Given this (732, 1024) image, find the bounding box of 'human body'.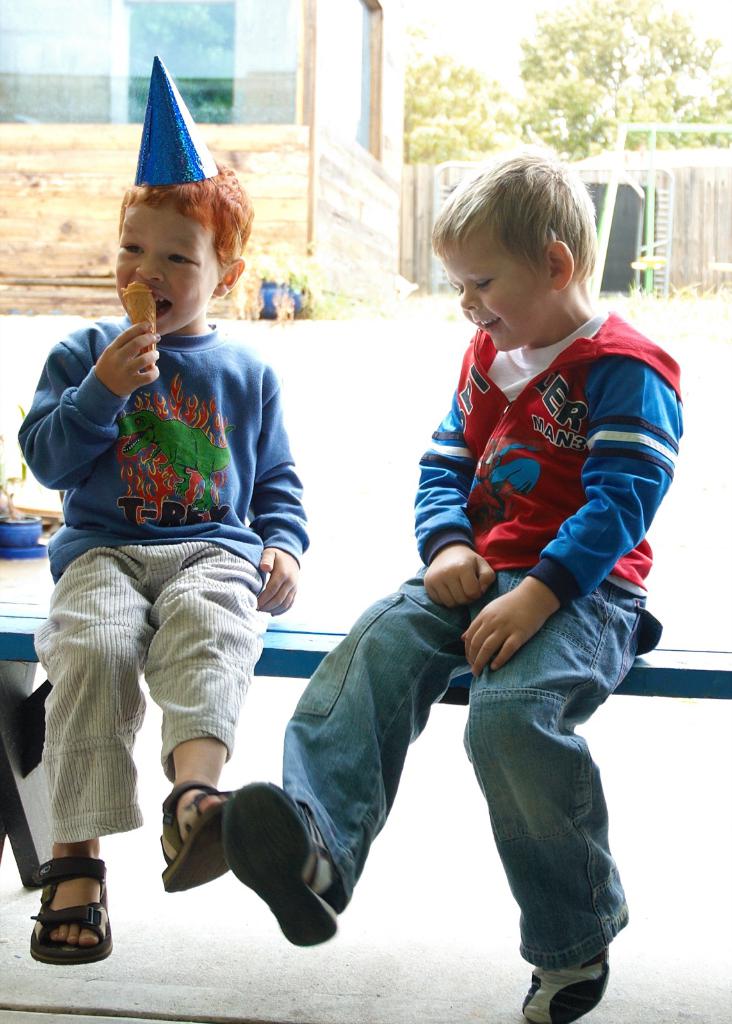
(220,155,682,1021).
